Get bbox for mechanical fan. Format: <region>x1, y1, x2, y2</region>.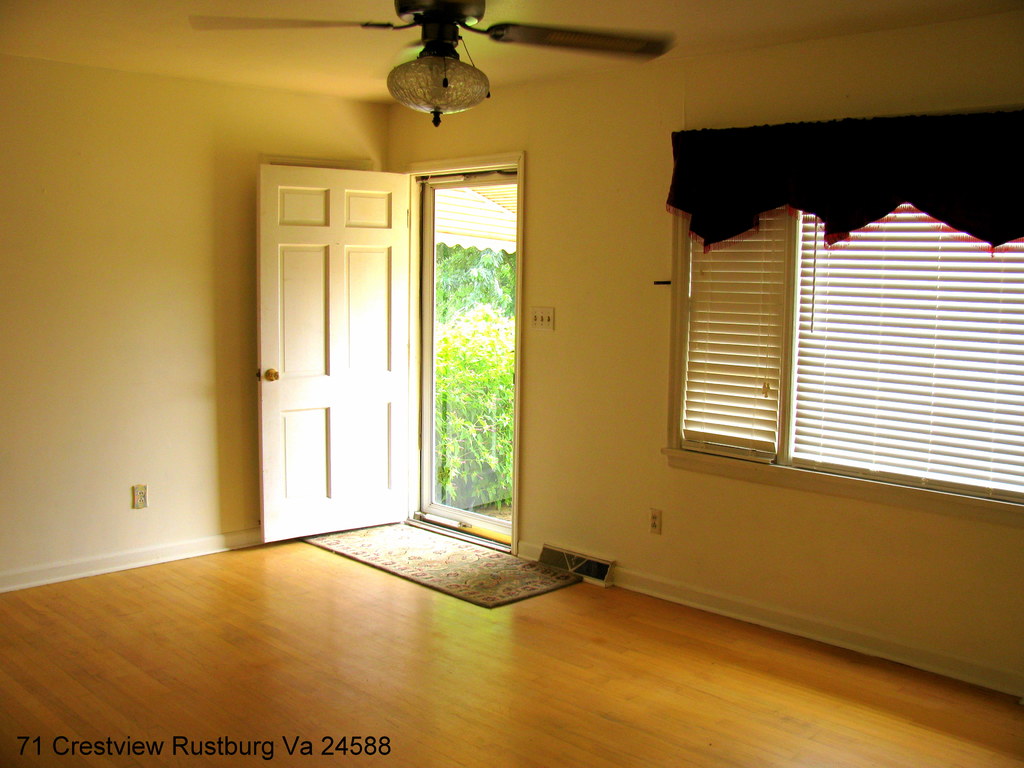
<region>184, 0, 670, 121</region>.
